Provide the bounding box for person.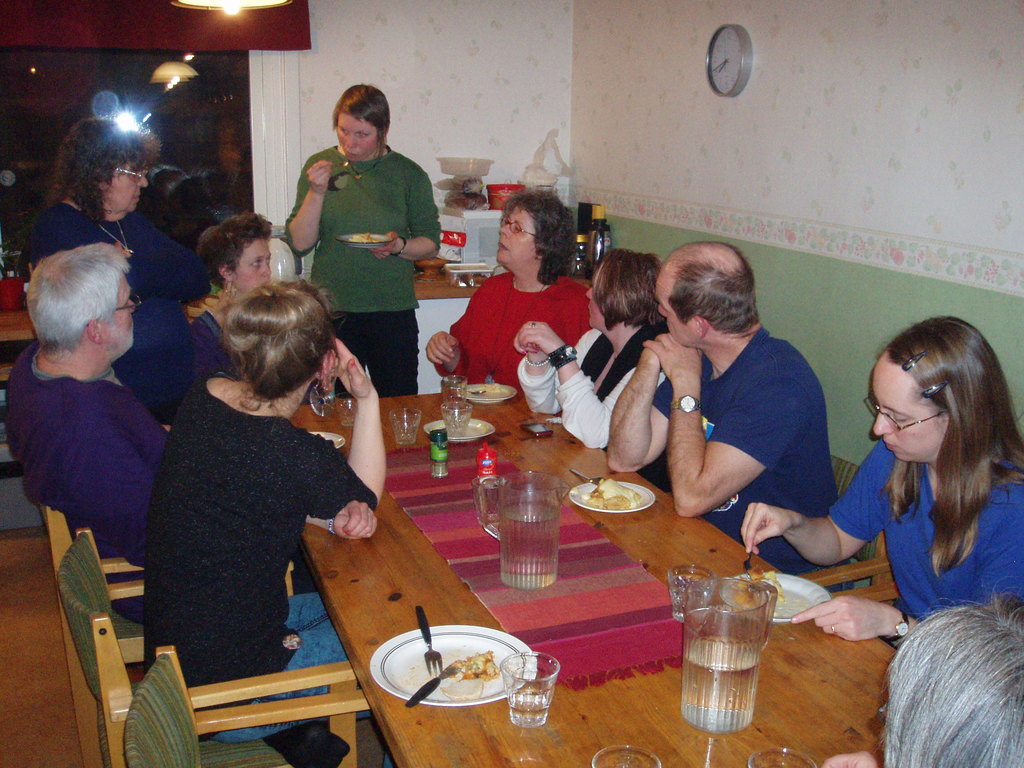
bbox=[604, 243, 835, 604].
